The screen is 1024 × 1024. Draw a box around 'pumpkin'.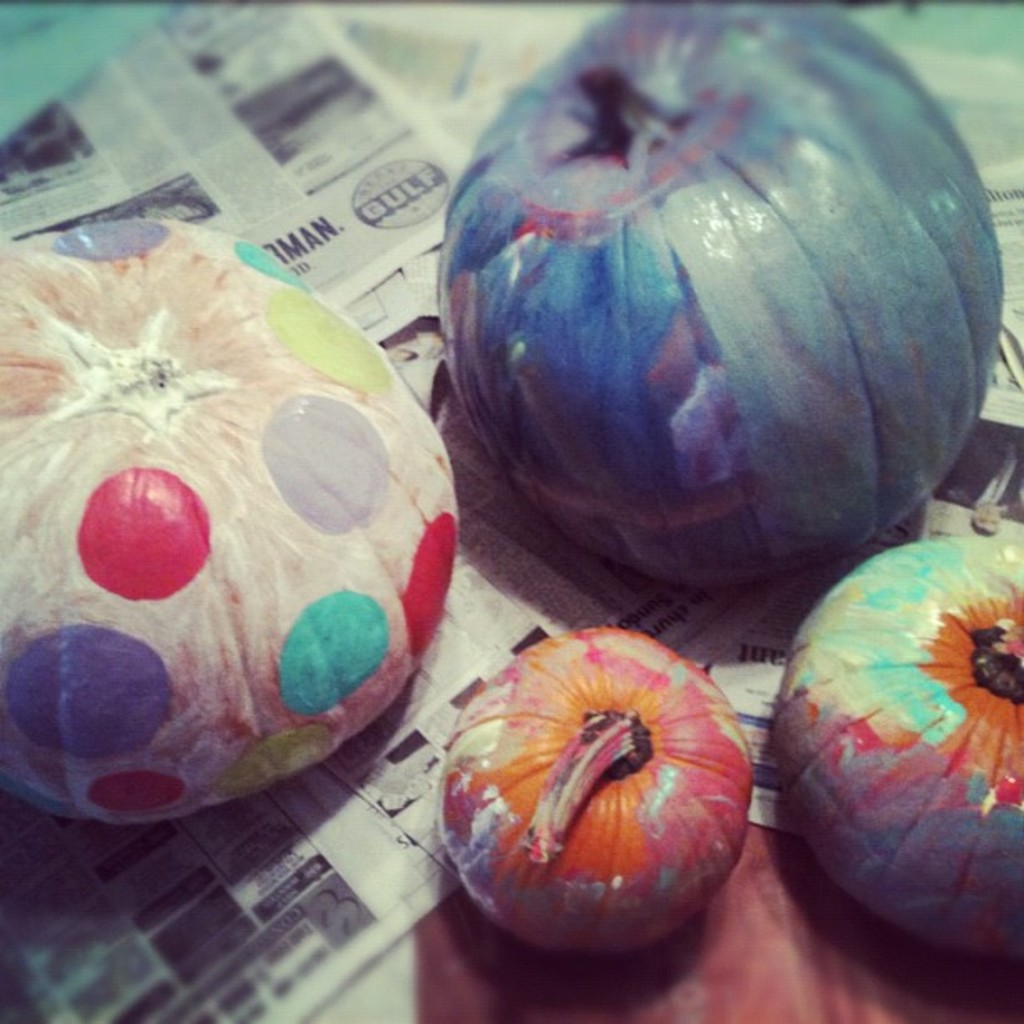
bbox=(0, 221, 457, 822).
